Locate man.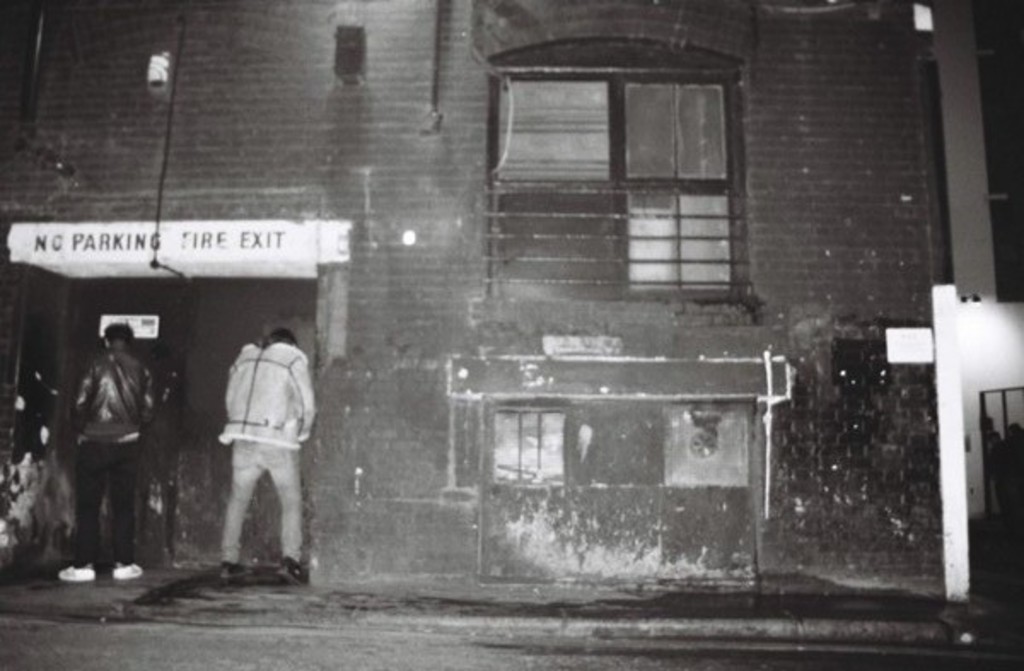
Bounding box: box=[49, 321, 154, 581].
